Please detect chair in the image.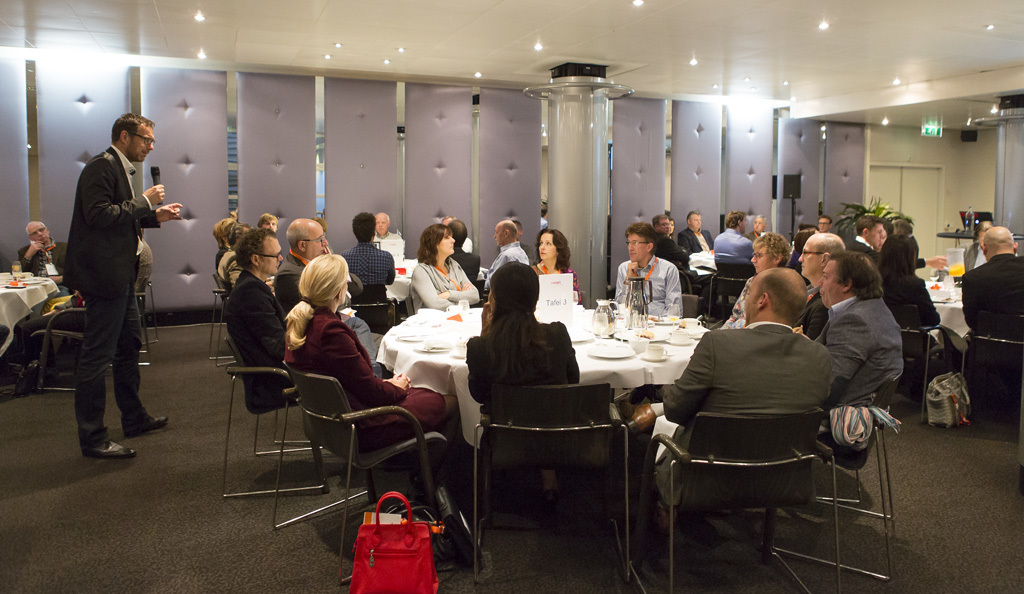
x1=100 y1=294 x2=152 y2=366.
